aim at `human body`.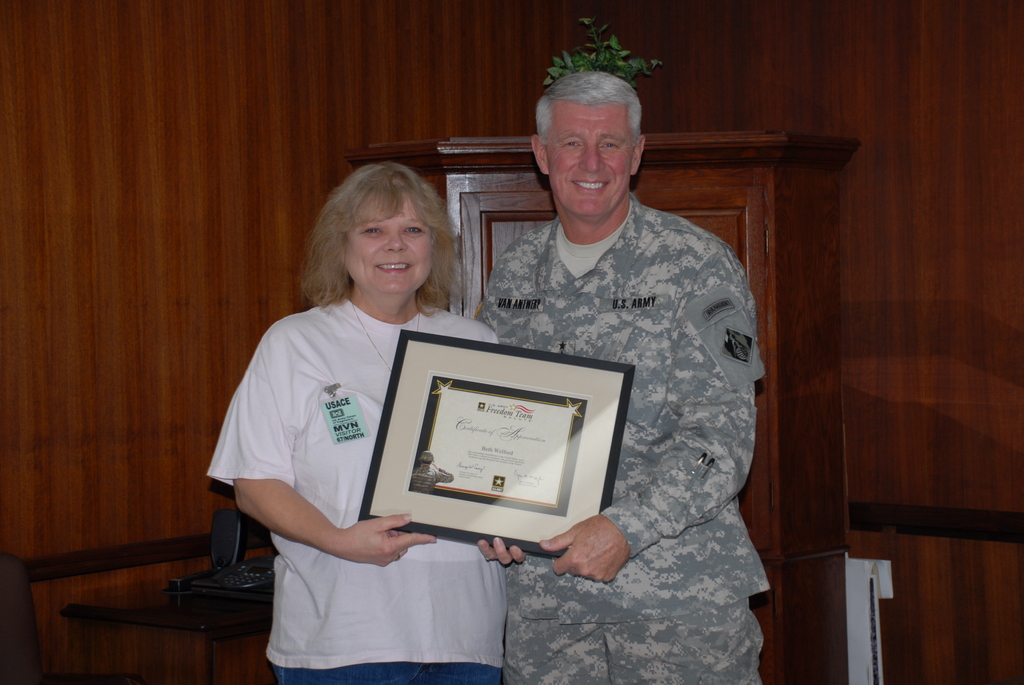
Aimed at [x1=477, y1=190, x2=769, y2=684].
